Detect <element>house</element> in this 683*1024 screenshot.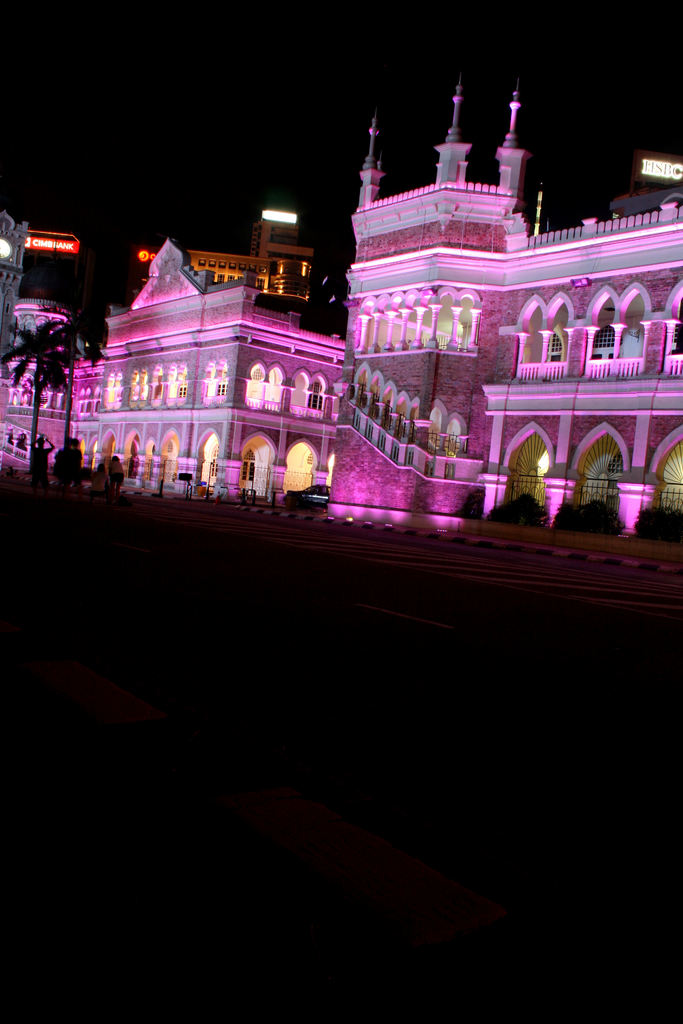
Detection: pyautogui.locateOnScreen(0, 283, 97, 465).
